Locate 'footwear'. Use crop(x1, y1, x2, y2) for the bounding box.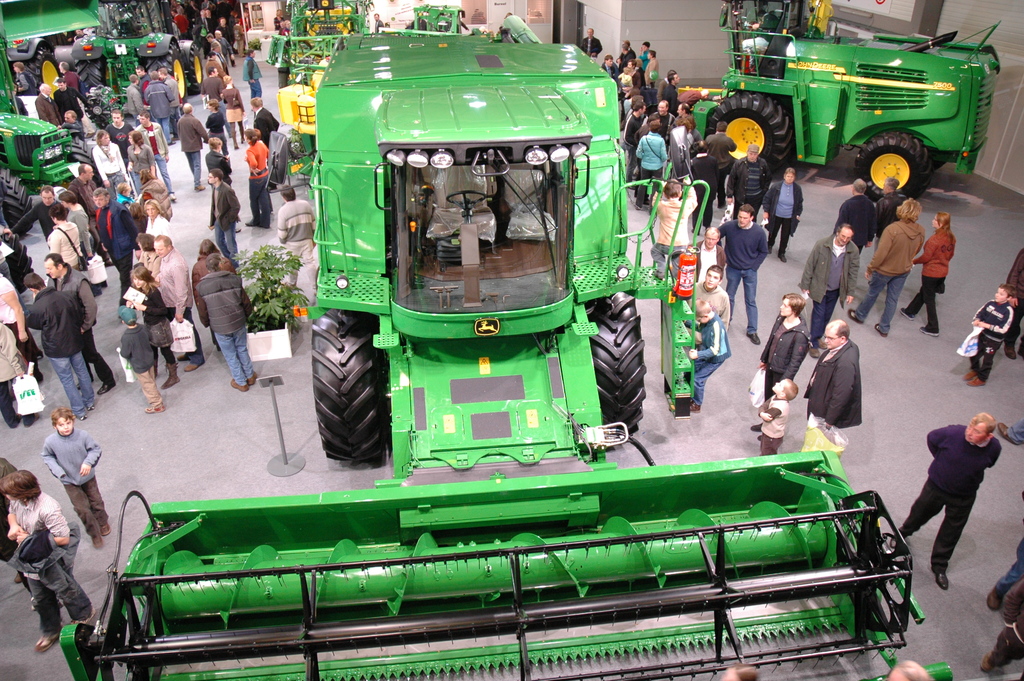
crop(921, 325, 938, 336).
